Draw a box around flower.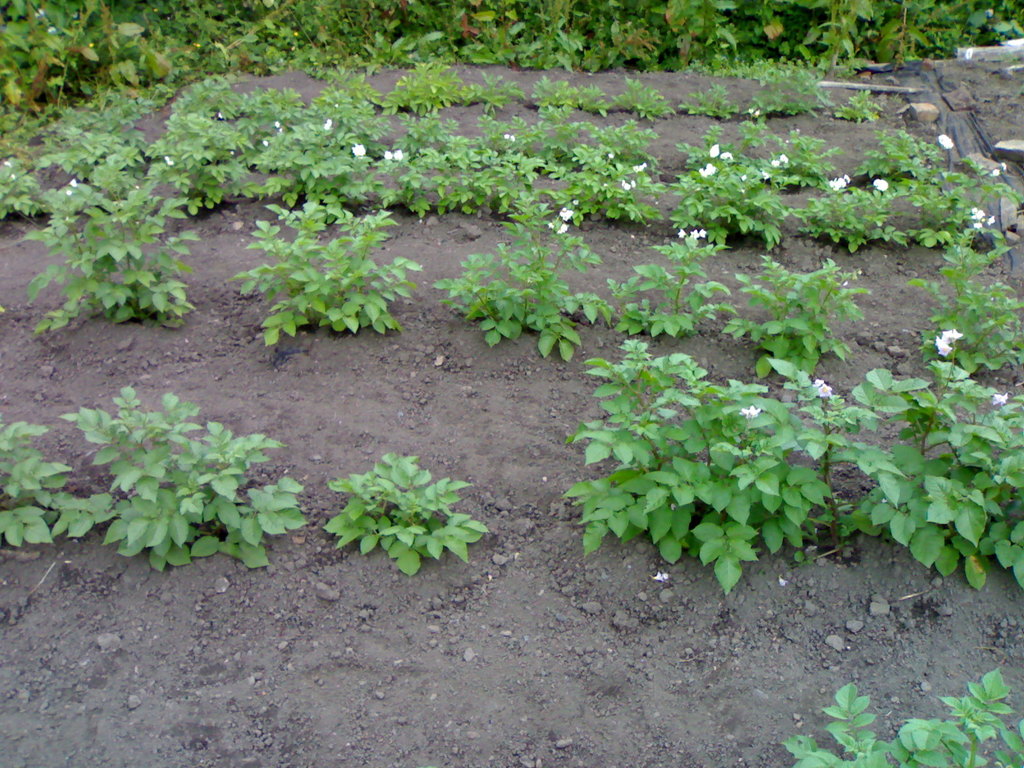
(65,180,72,200).
